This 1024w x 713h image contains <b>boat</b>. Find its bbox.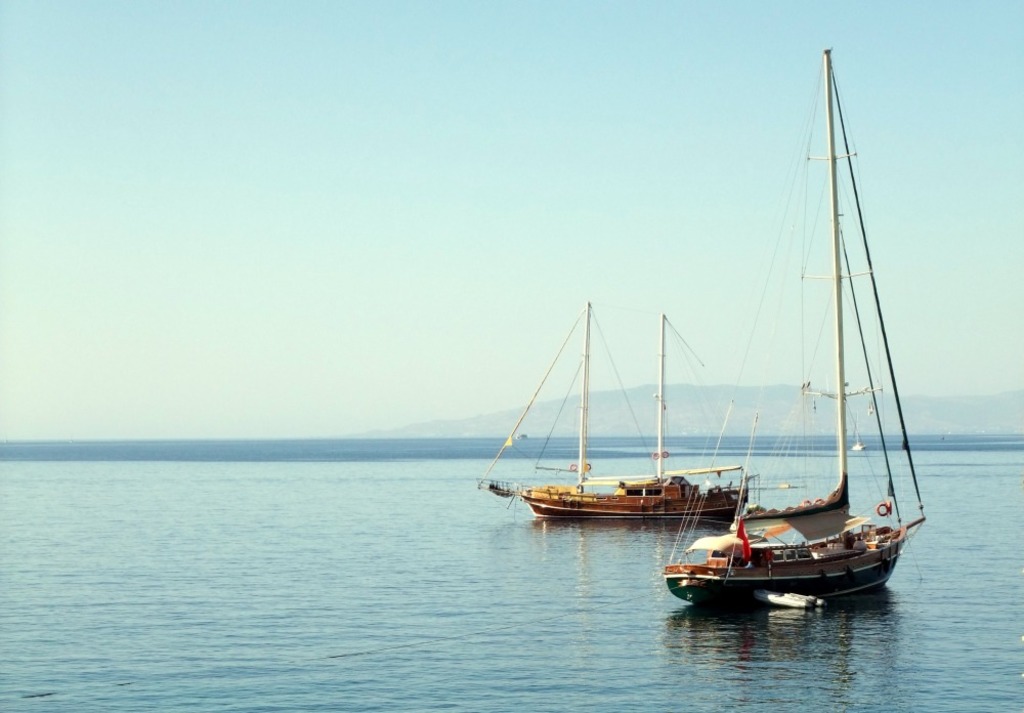
crop(849, 410, 866, 451).
